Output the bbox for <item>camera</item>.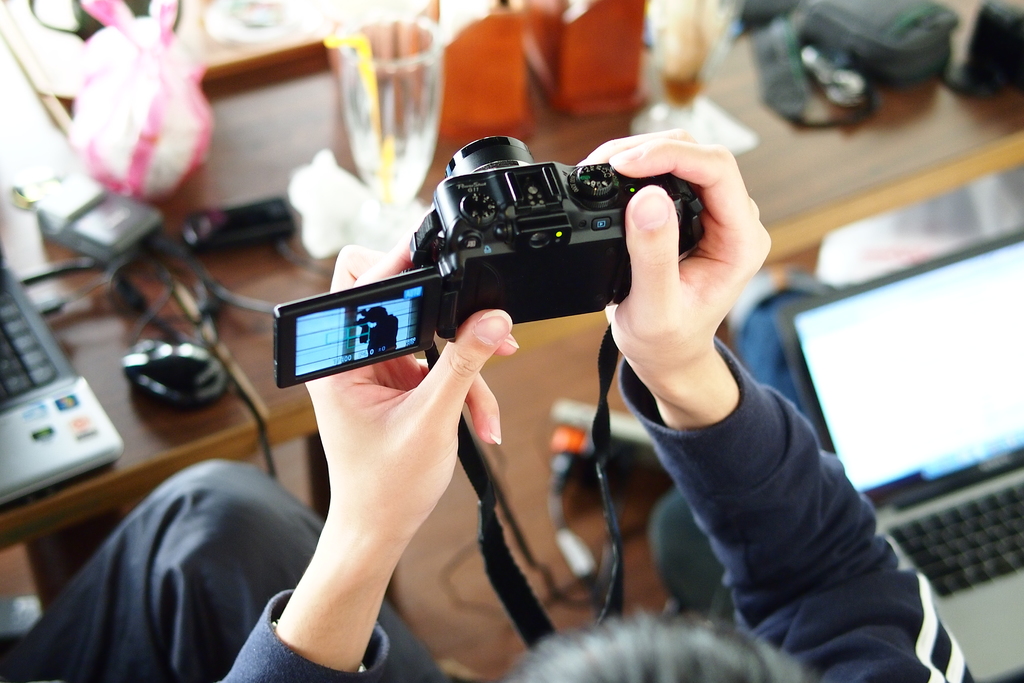
Rect(270, 136, 714, 379).
